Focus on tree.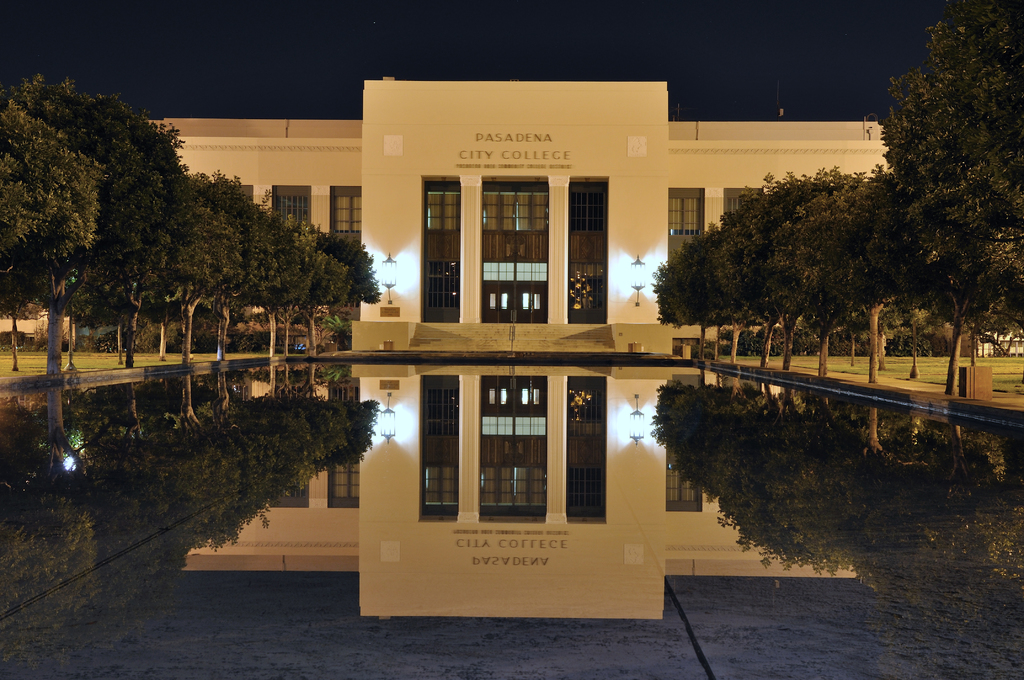
Focused at locate(750, 161, 842, 369).
